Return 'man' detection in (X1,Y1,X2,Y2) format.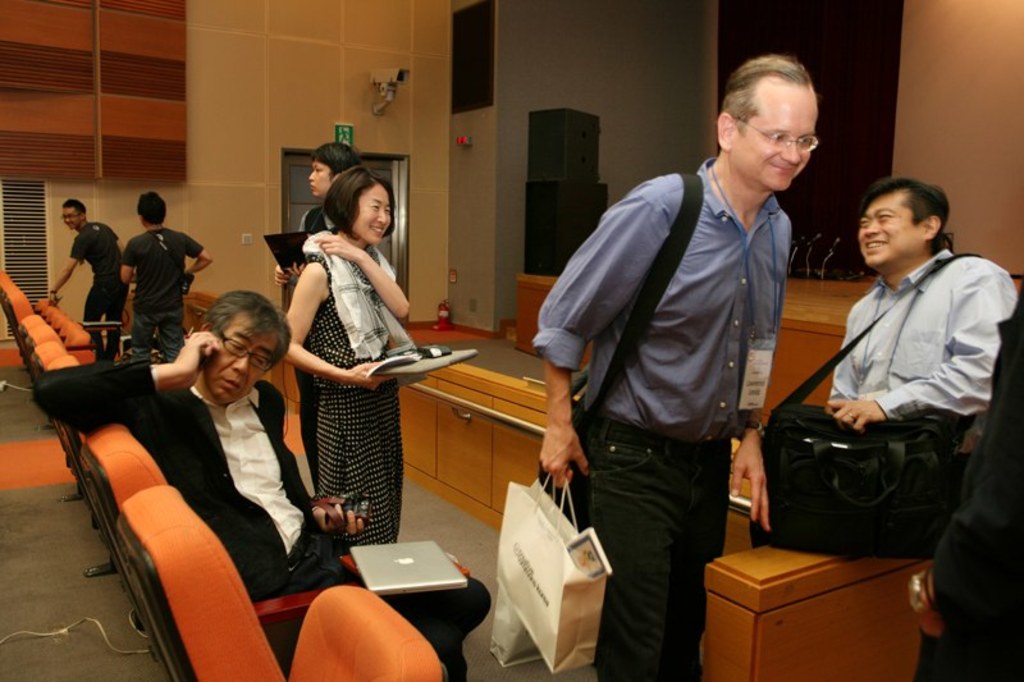
(824,173,1023,450).
